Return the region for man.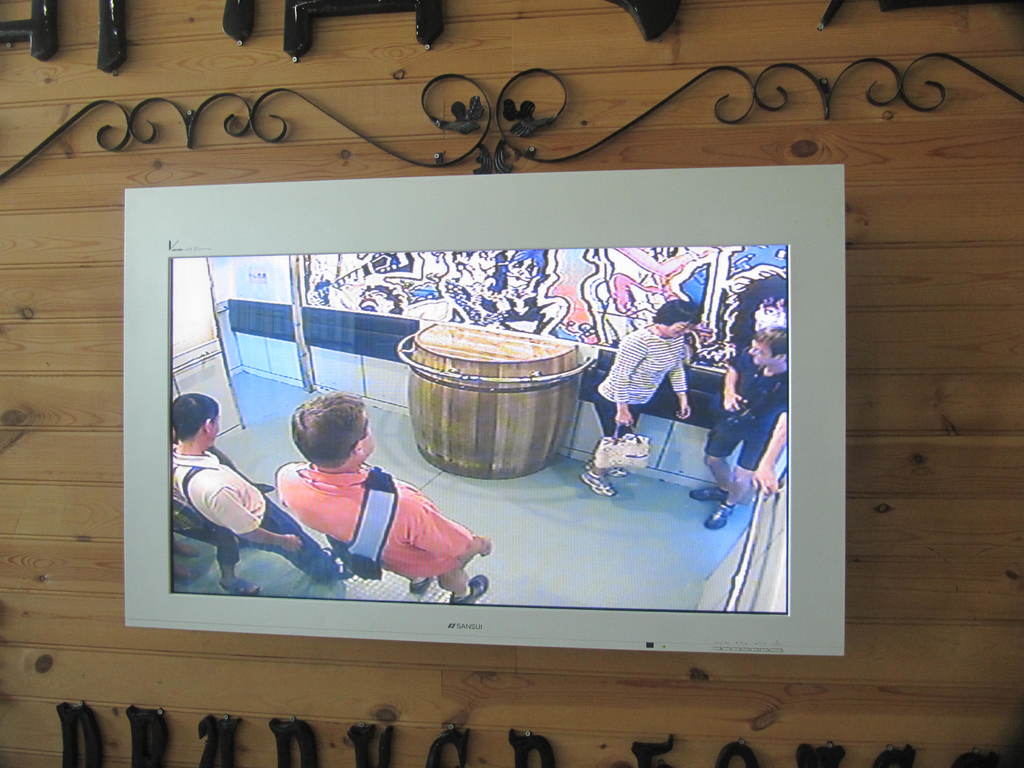
[686, 326, 788, 529].
